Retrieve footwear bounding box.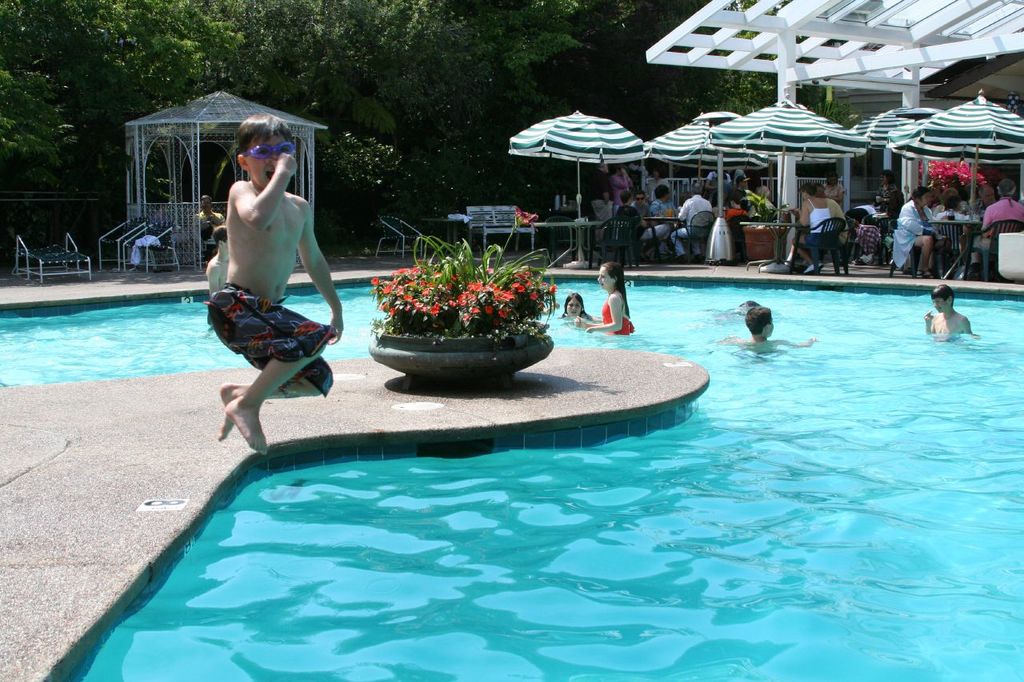
Bounding box: [694,256,702,263].
